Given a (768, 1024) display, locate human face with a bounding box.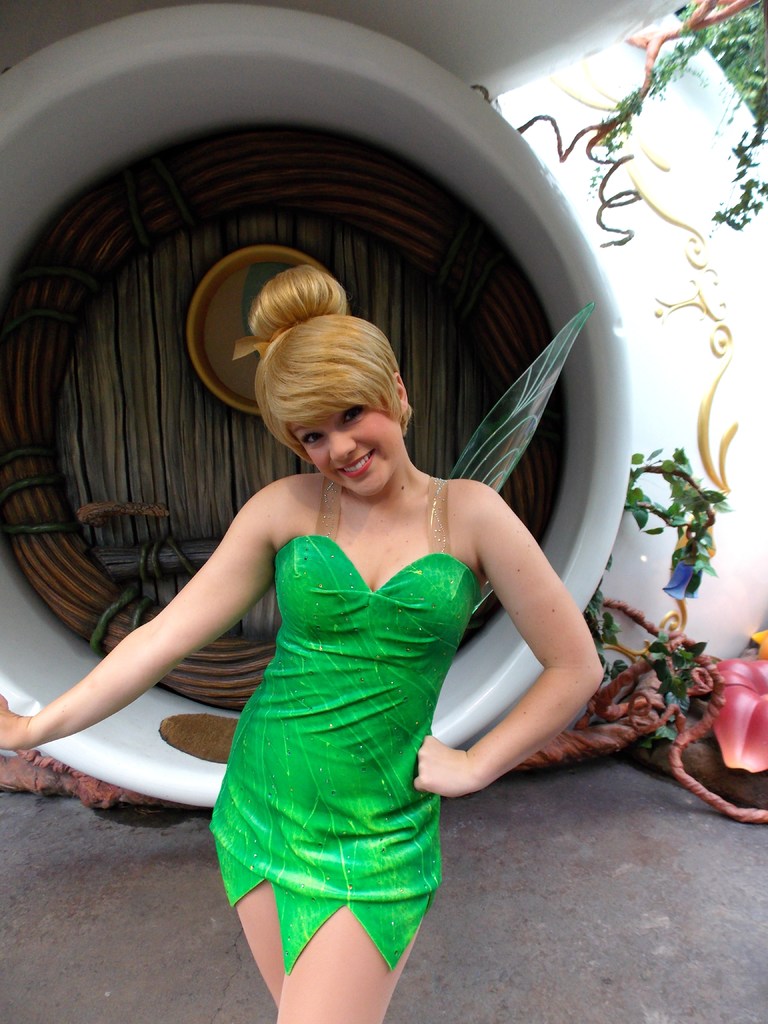
Located: 288:409:400:502.
